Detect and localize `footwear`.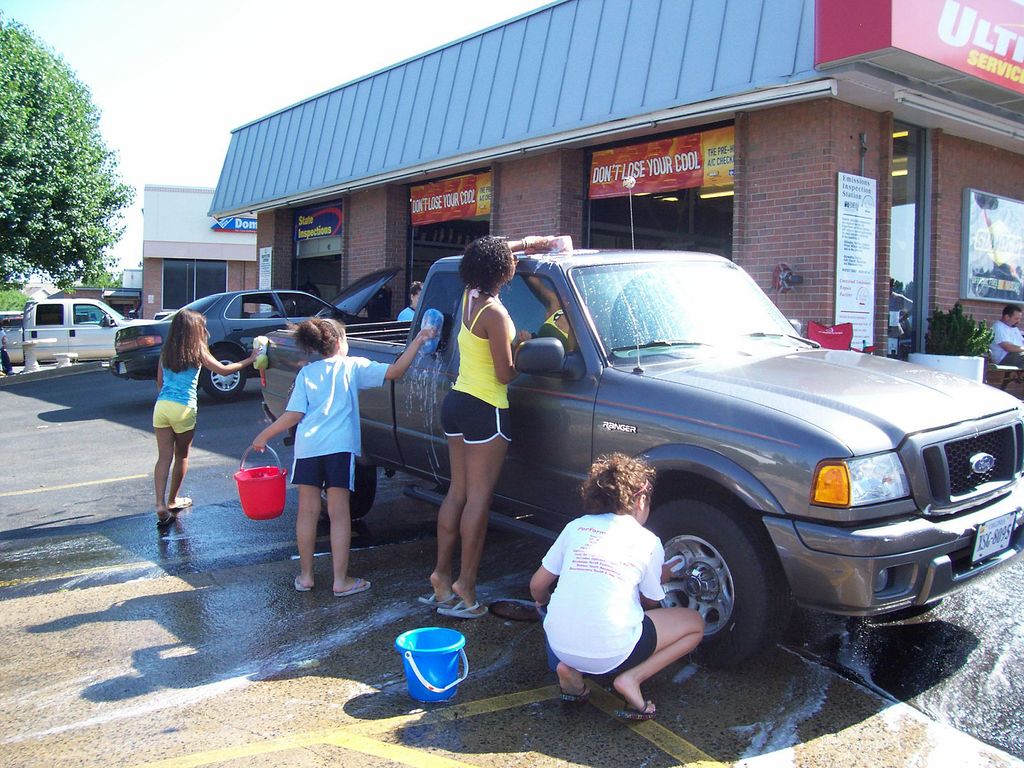
Localized at region(294, 578, 314, 593).
